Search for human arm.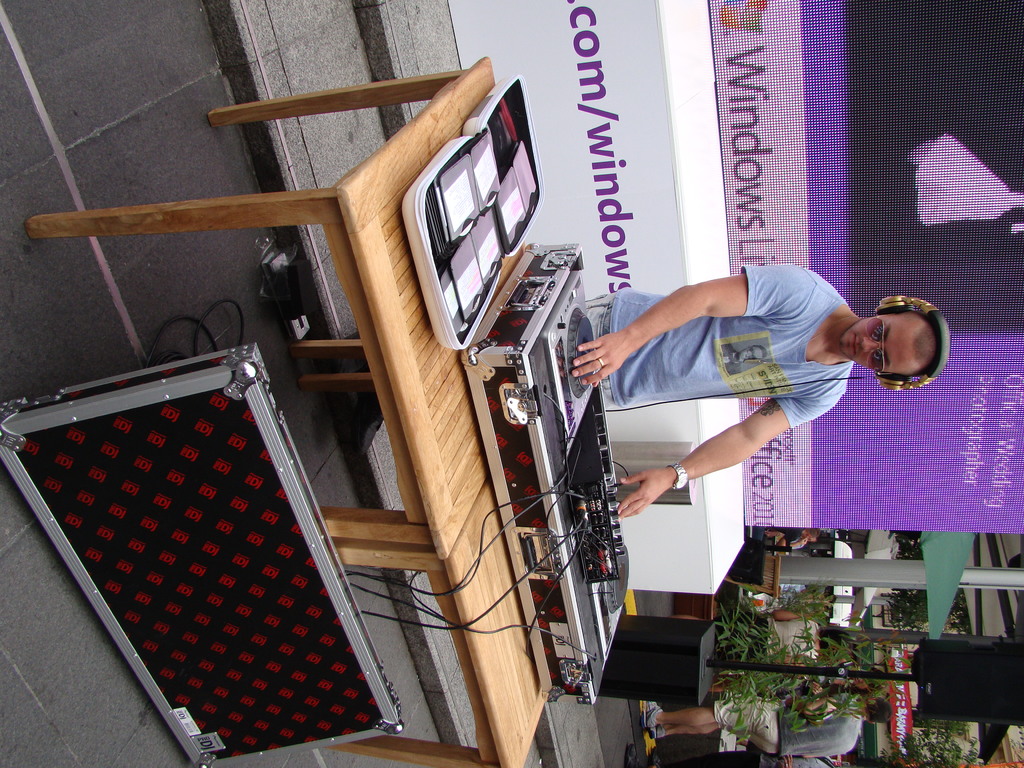
Found at (left=565, top=260, right=822, bottom=397).
